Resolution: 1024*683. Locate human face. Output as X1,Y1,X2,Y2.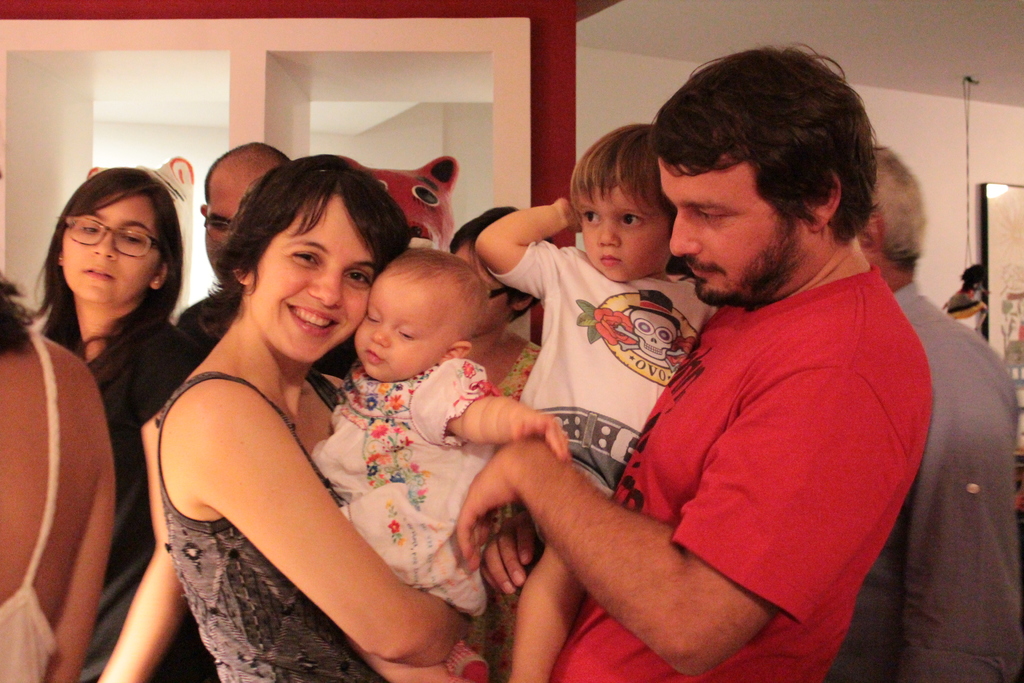
250,197,376,365.
